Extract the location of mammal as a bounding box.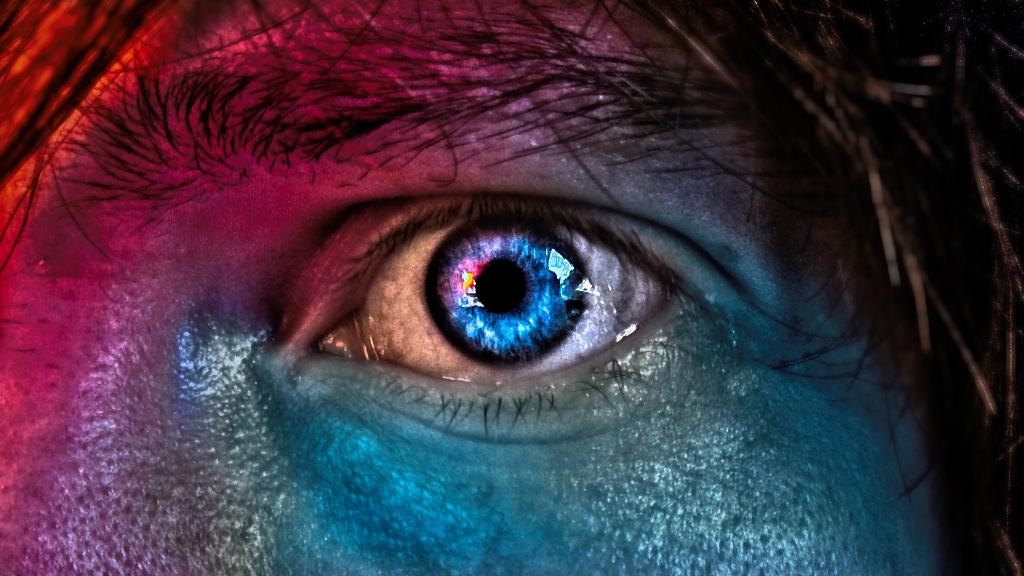
[left=0, top=5, right=1001, bottom=563].
